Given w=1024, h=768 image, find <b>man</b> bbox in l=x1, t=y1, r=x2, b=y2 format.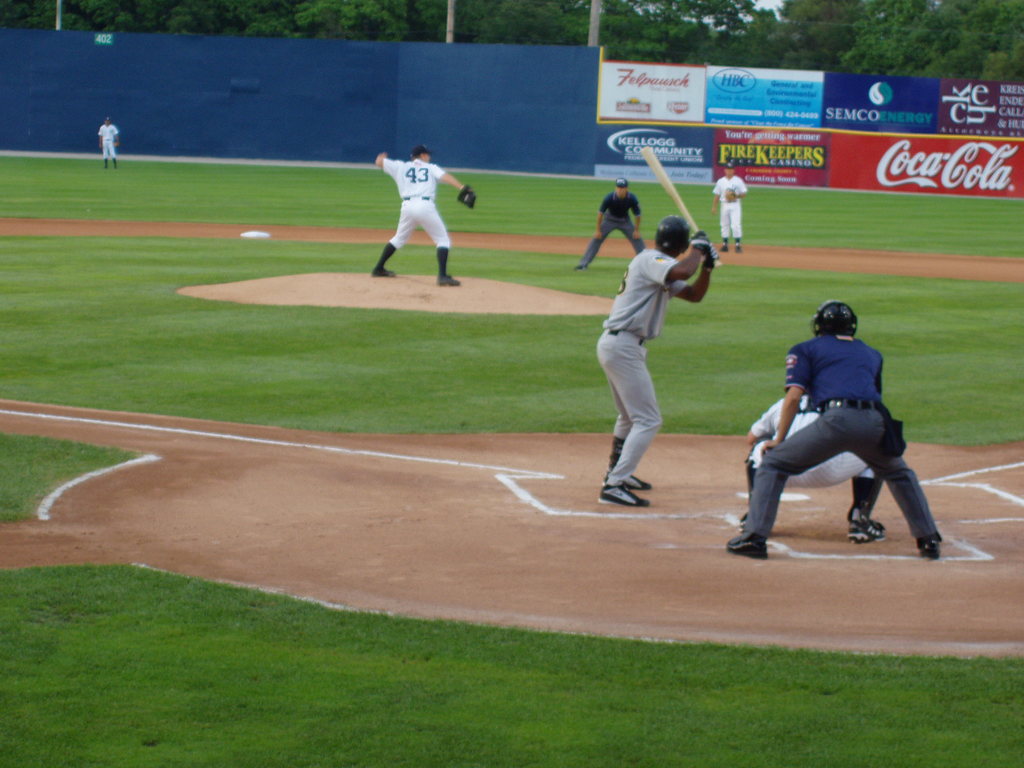
l=572, t=177, r=645, b=268.
